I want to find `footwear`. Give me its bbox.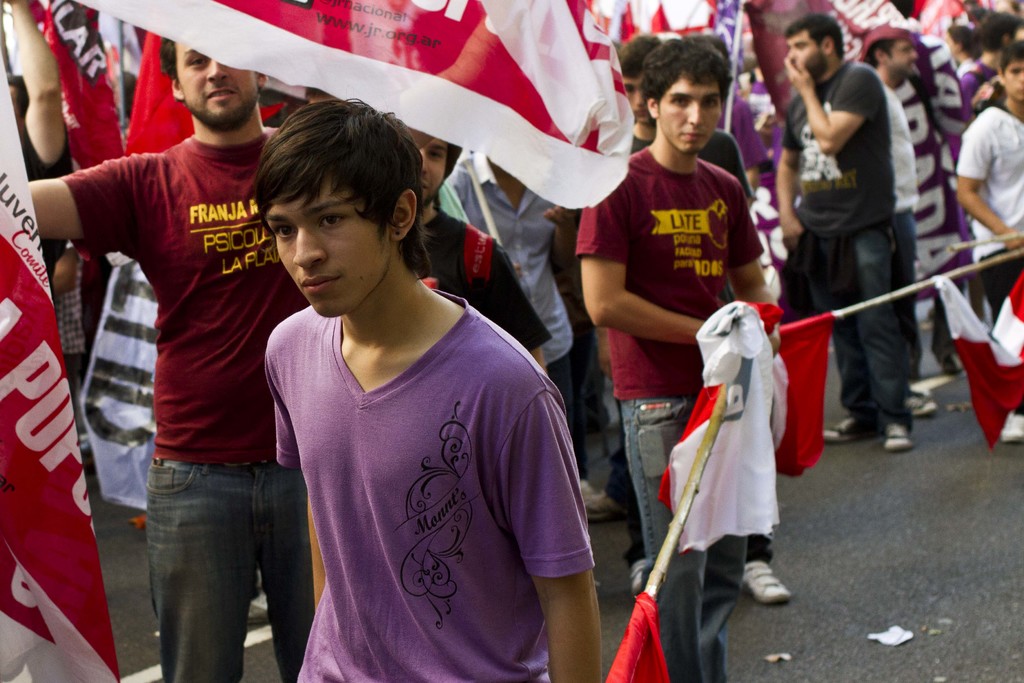
box(881, 425, 916, 448).
